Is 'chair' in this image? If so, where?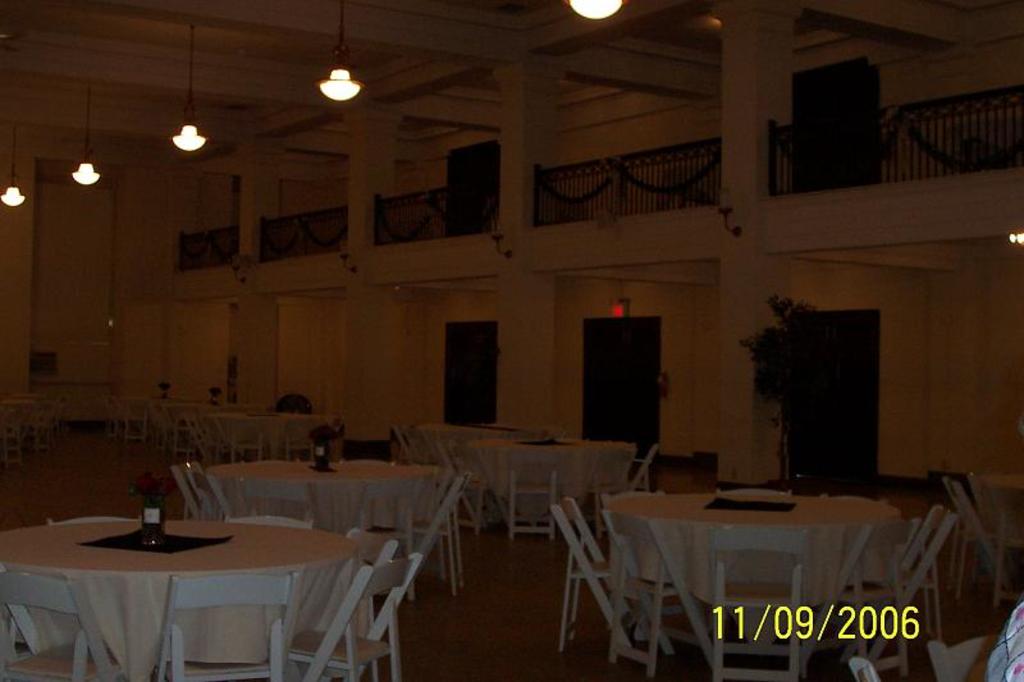
Yes, at crop(172, 462, 224, 518).
